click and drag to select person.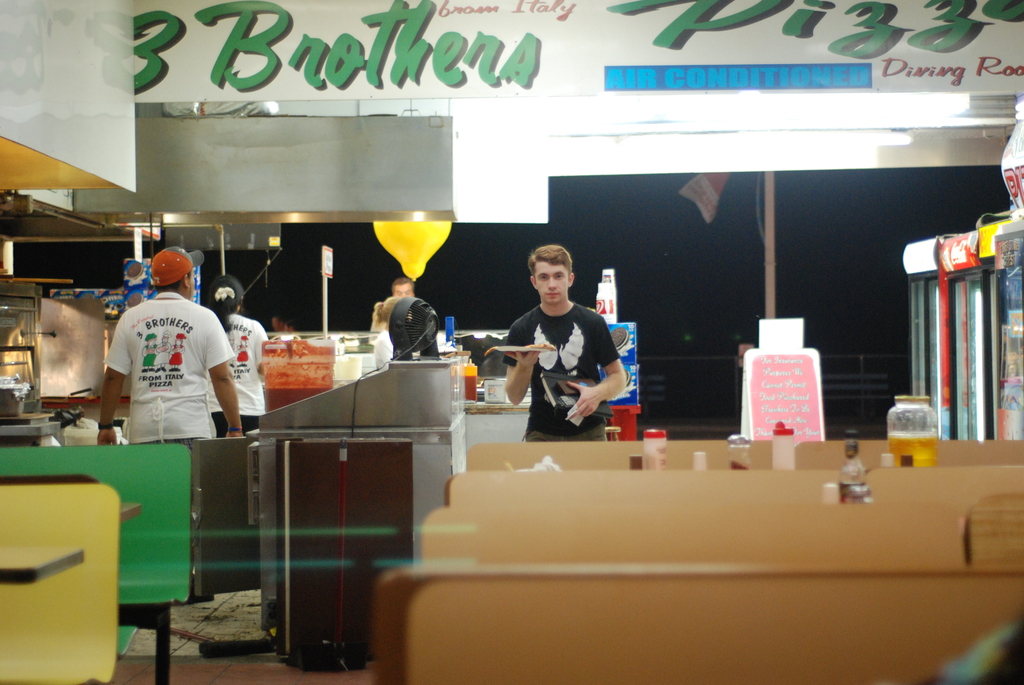
Selection: 515:240:628:454.
